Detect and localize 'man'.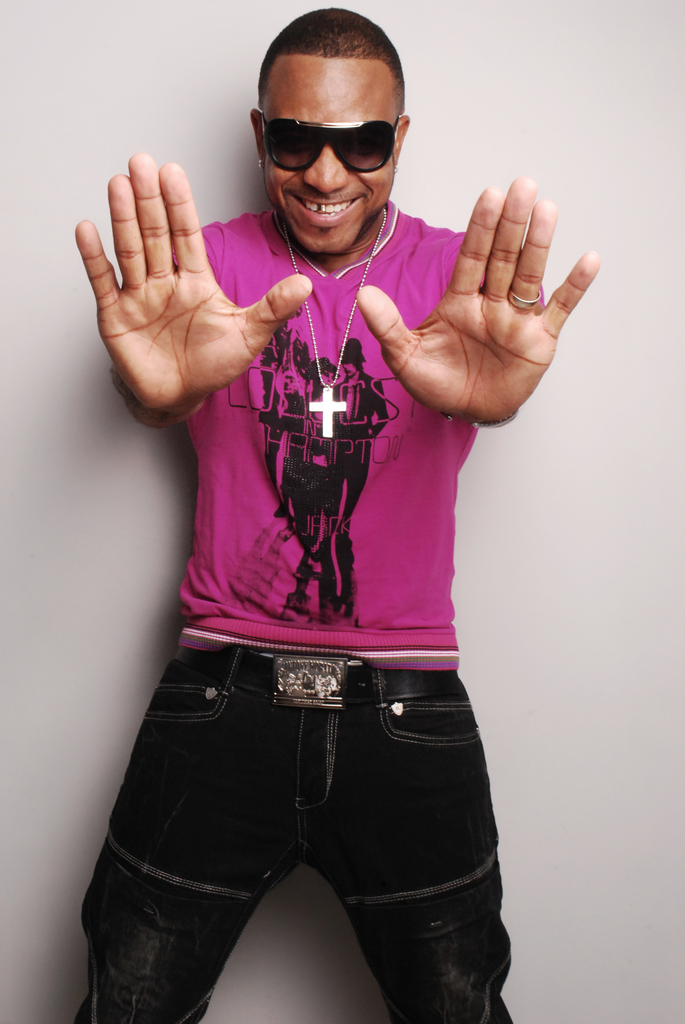
Localized at 72, 6, 601, 1023.
